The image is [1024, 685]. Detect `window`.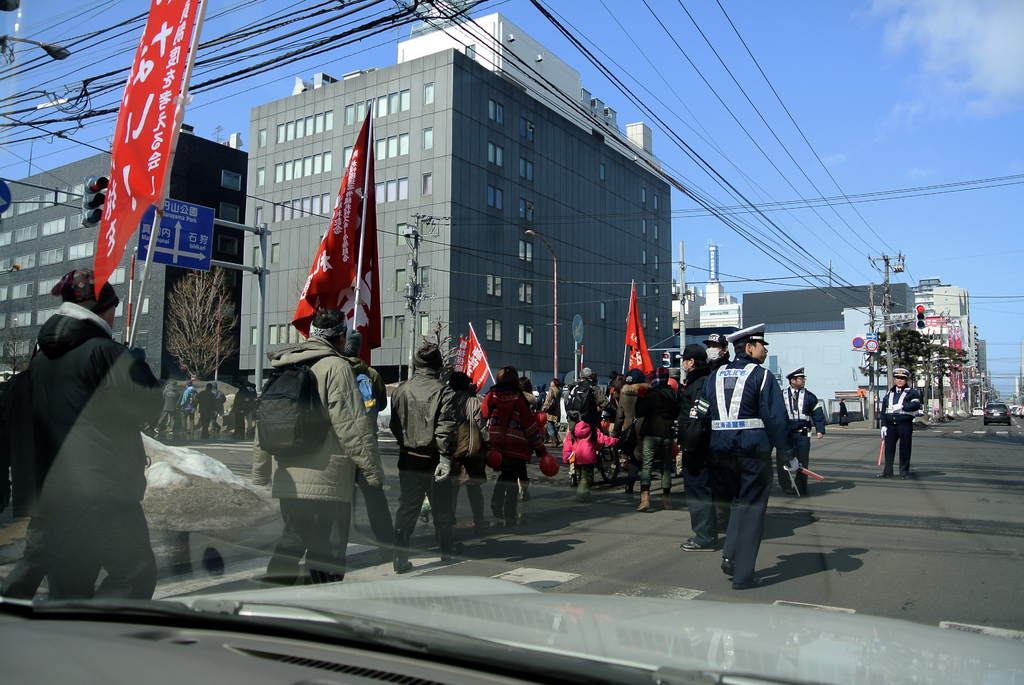
Detection: [left=464, top=42, right=475, bottom=61].
